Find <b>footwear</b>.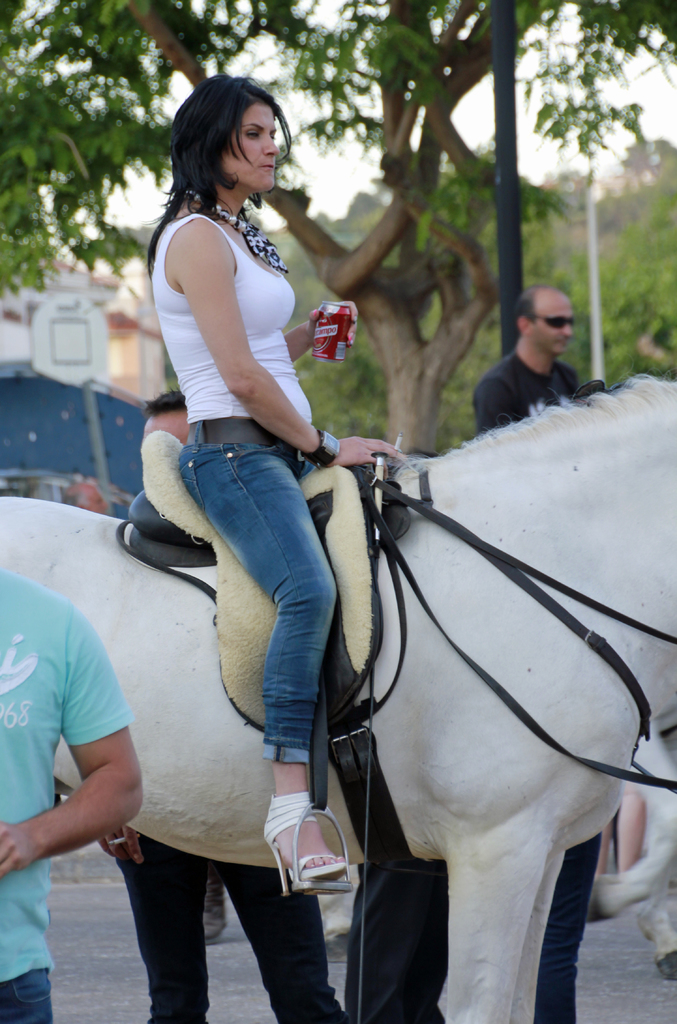
pyautogui.locateOnScreen(200, 879, 228, 943).
